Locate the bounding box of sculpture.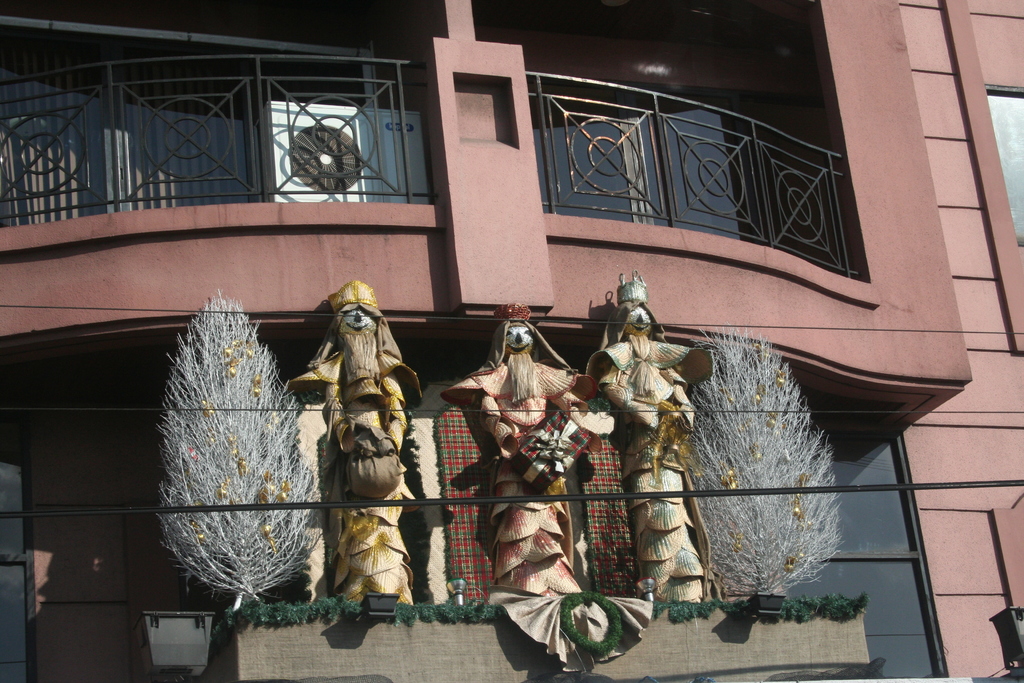
Bounding box: select_region(433, 271, 614, 680).
